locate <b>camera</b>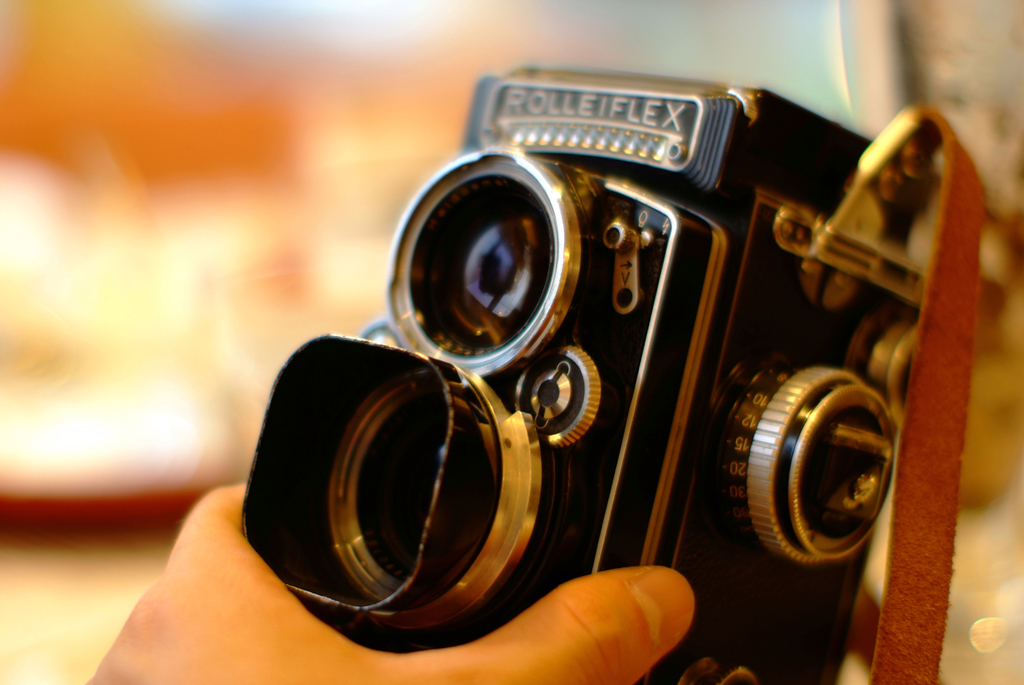
select_region(219, 51, 1002, 643)
